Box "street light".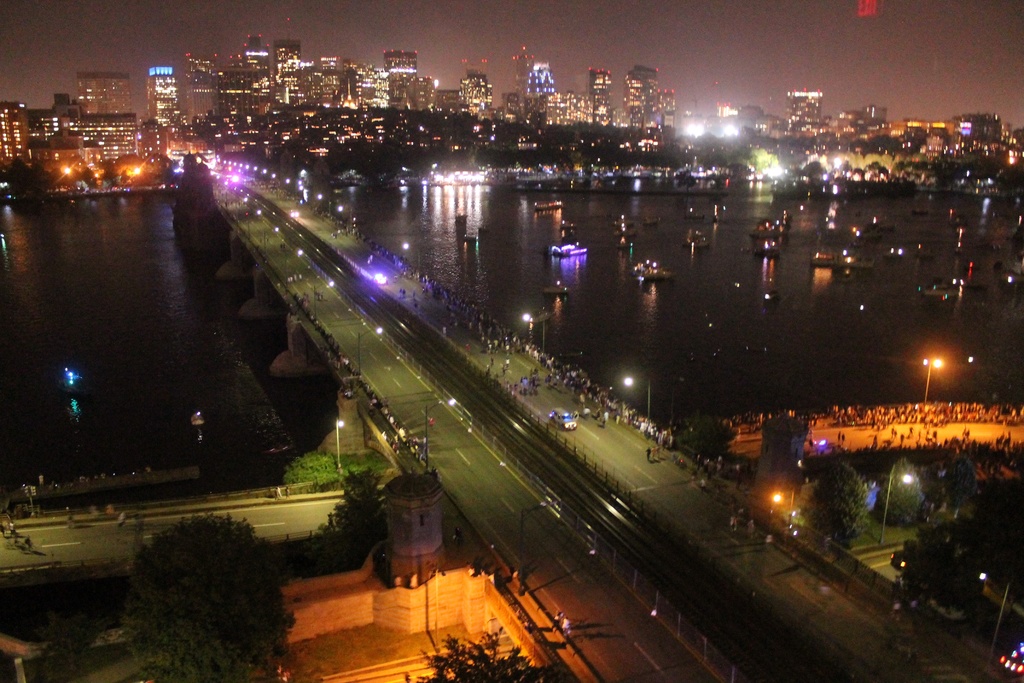
left=769, top=489, right=798, bottom=531.
